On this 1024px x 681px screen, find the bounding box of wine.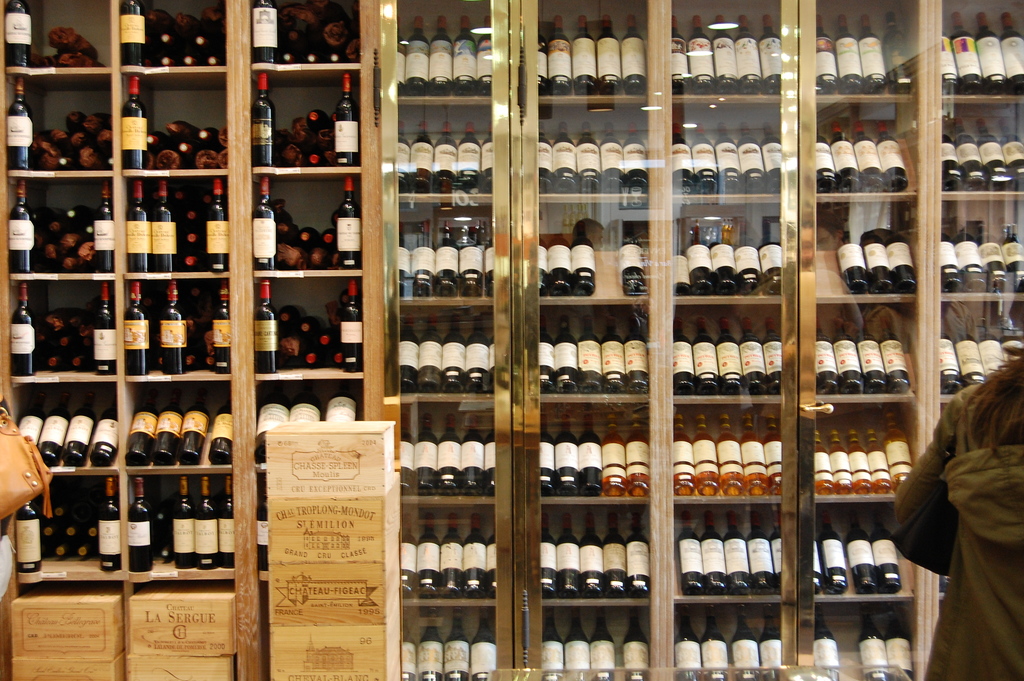
Bounding box: l=431, t=220, r=456, b=297.
